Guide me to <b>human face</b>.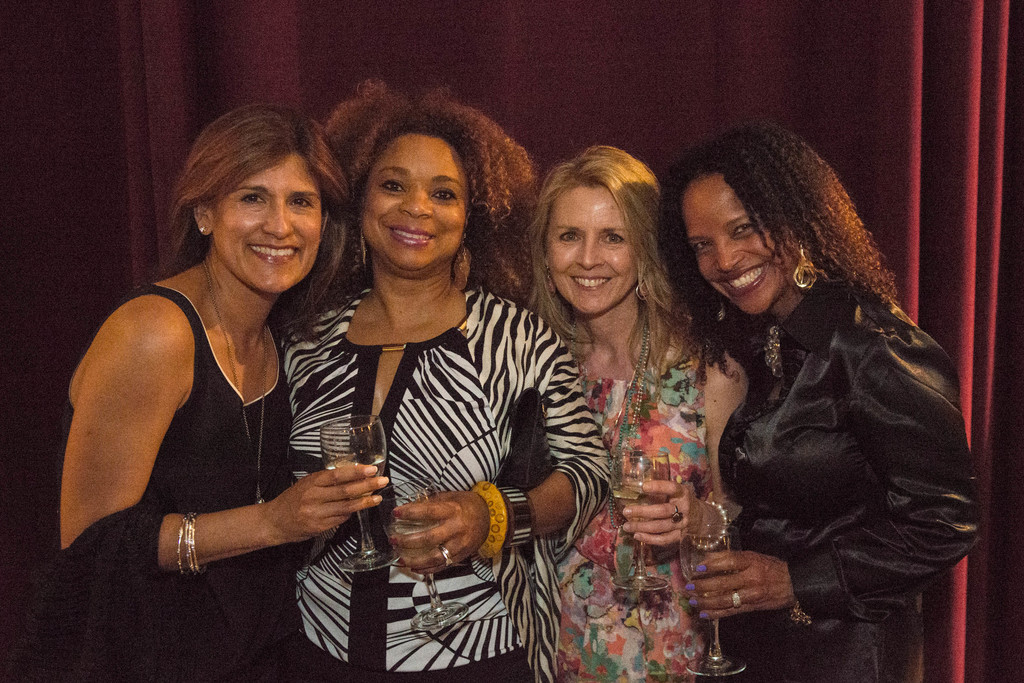
Guidance: region(548, 186, 636, 315).
